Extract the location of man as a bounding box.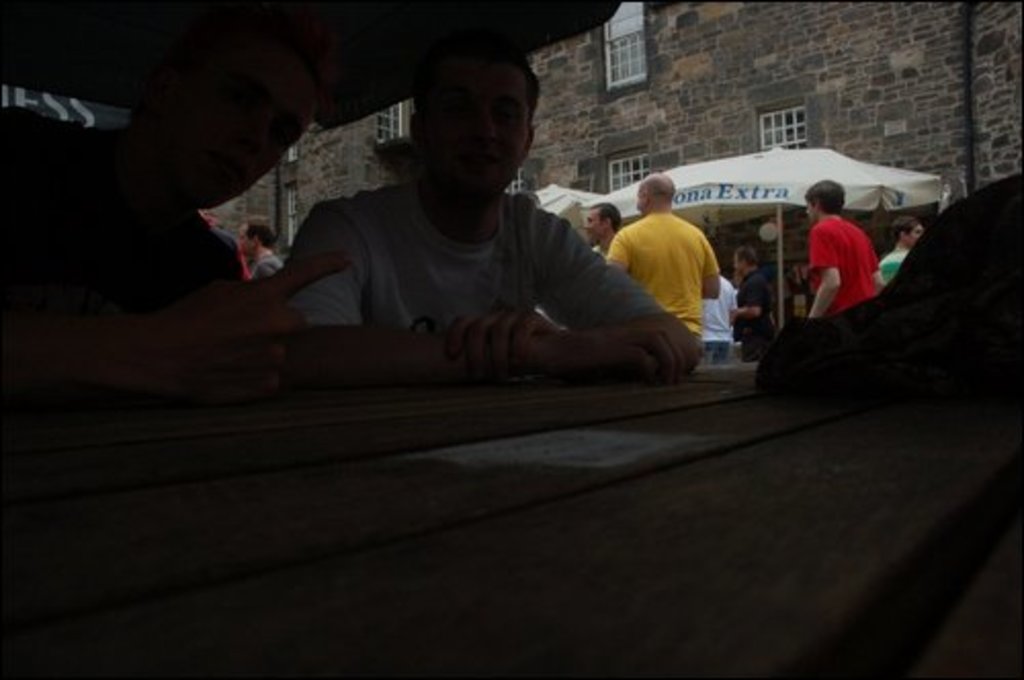
bbox=[811, 178, 887, 317].
